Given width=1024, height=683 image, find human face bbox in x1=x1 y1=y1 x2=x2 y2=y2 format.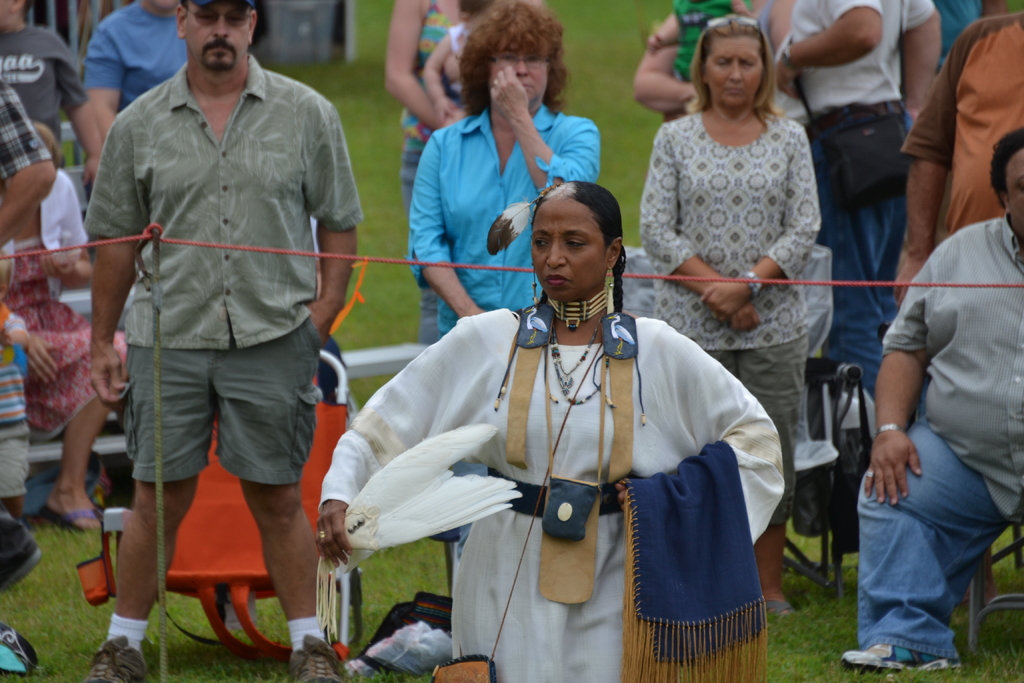
x1=538 y1=197 x2=608 y2=305.
